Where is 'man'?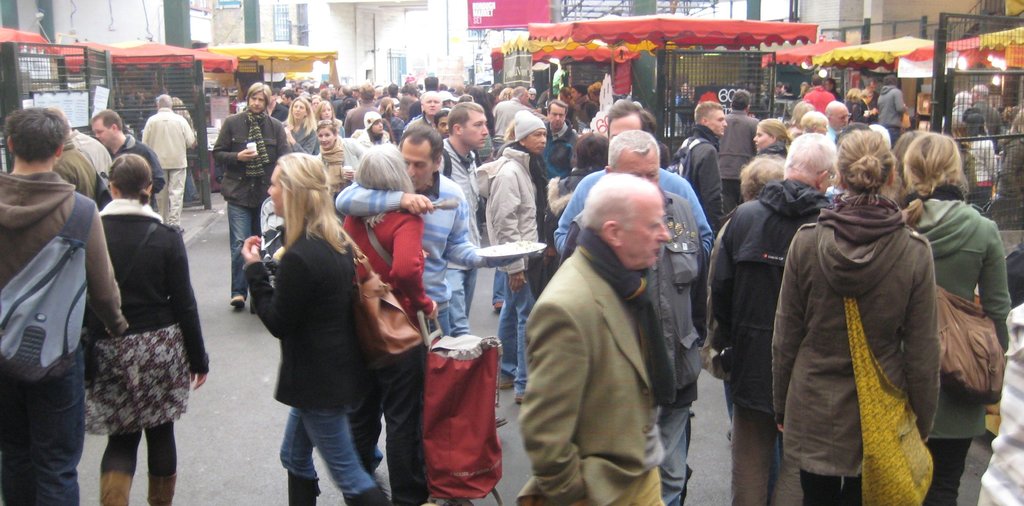
bbox(408, 76, 439, 122).
